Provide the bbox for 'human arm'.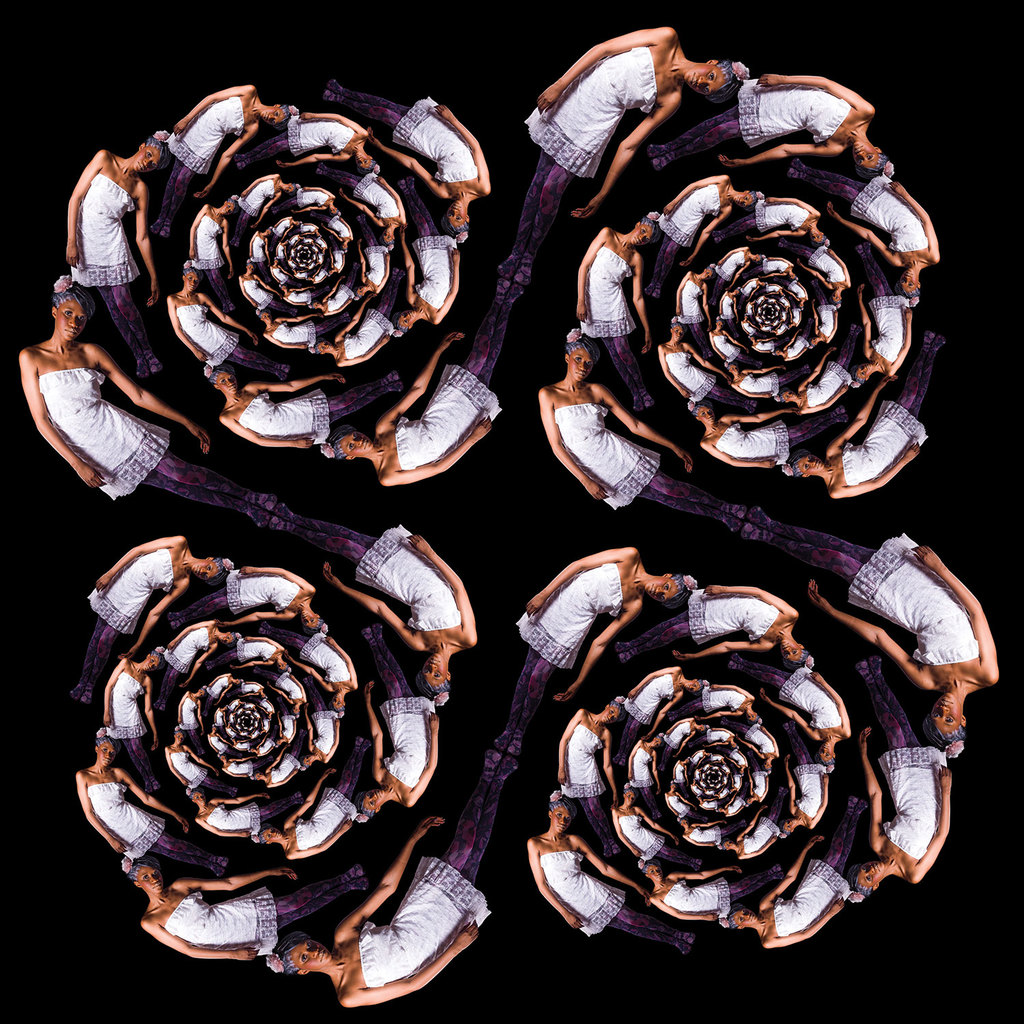
bbox=[715, 139, 838, 170].
